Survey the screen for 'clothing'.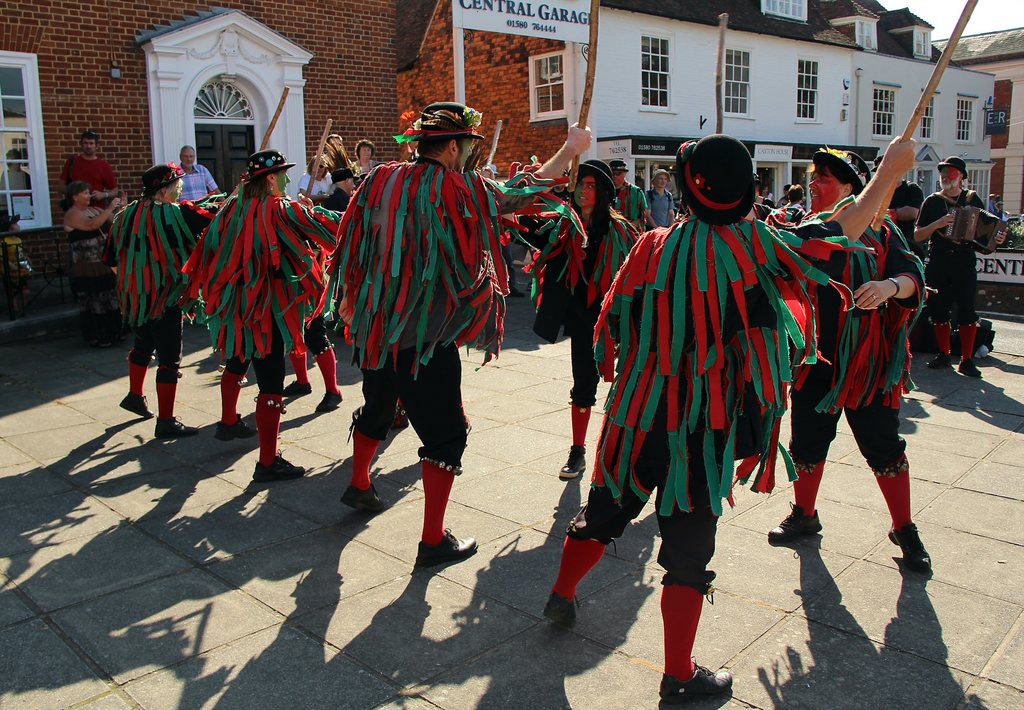
Survey found: 347/426/384/490.
